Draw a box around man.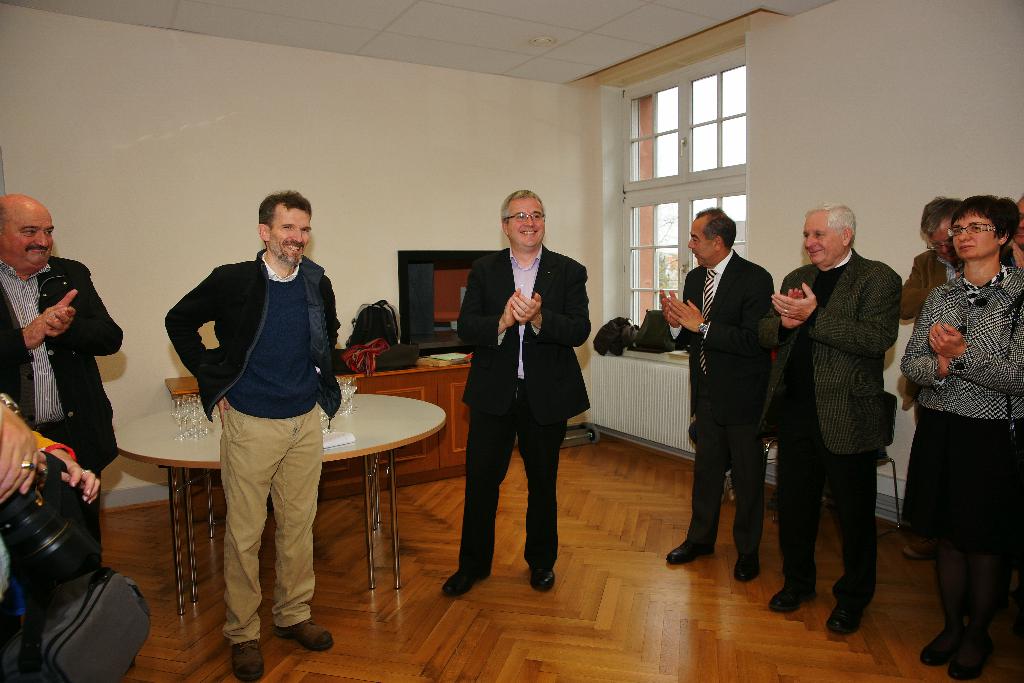
bbox=[892, 194, 968, 424].
